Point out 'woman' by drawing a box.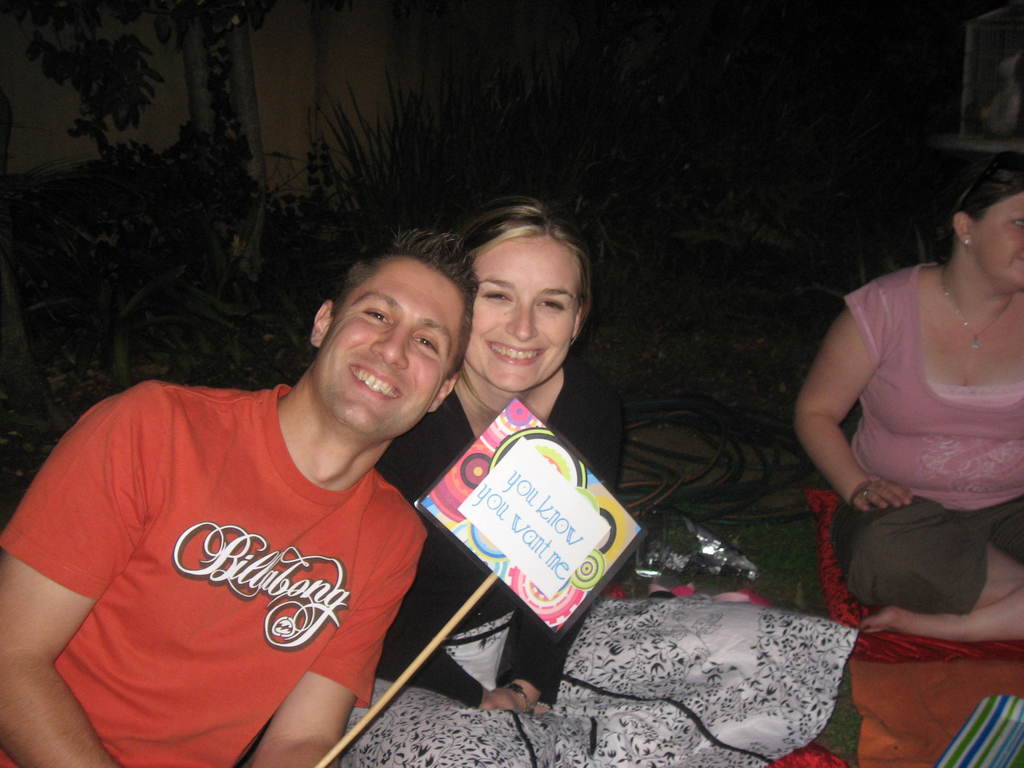
323/191/863/767.
